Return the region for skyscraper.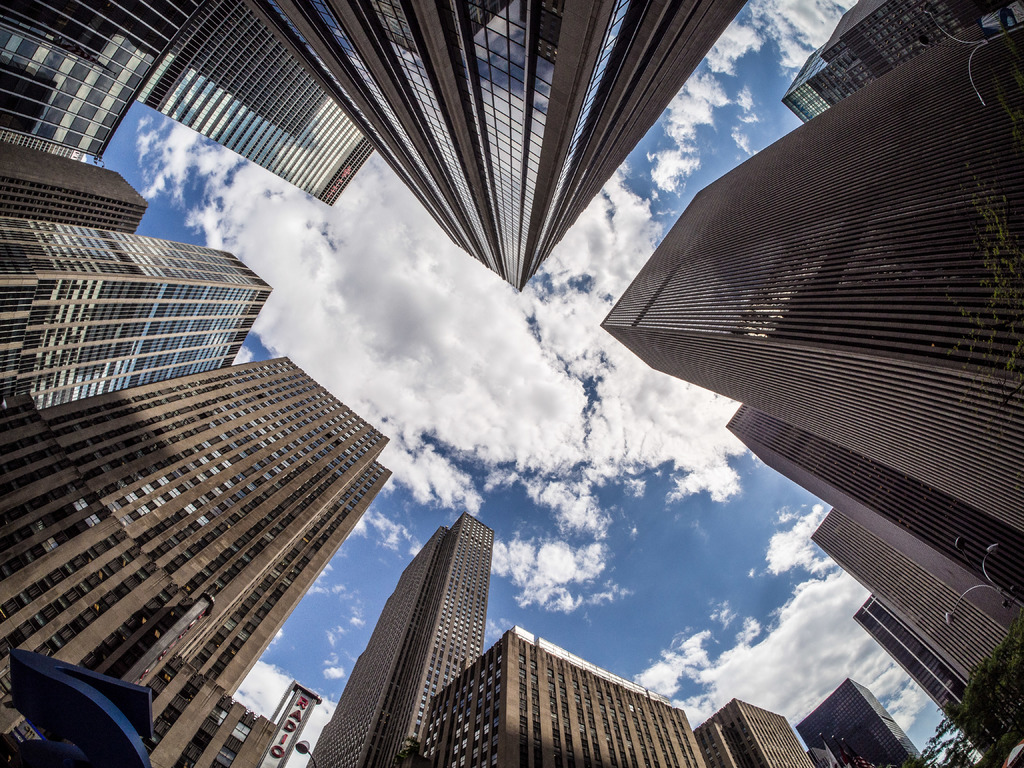
(left=430, top=627, right=703, bottom=762).
